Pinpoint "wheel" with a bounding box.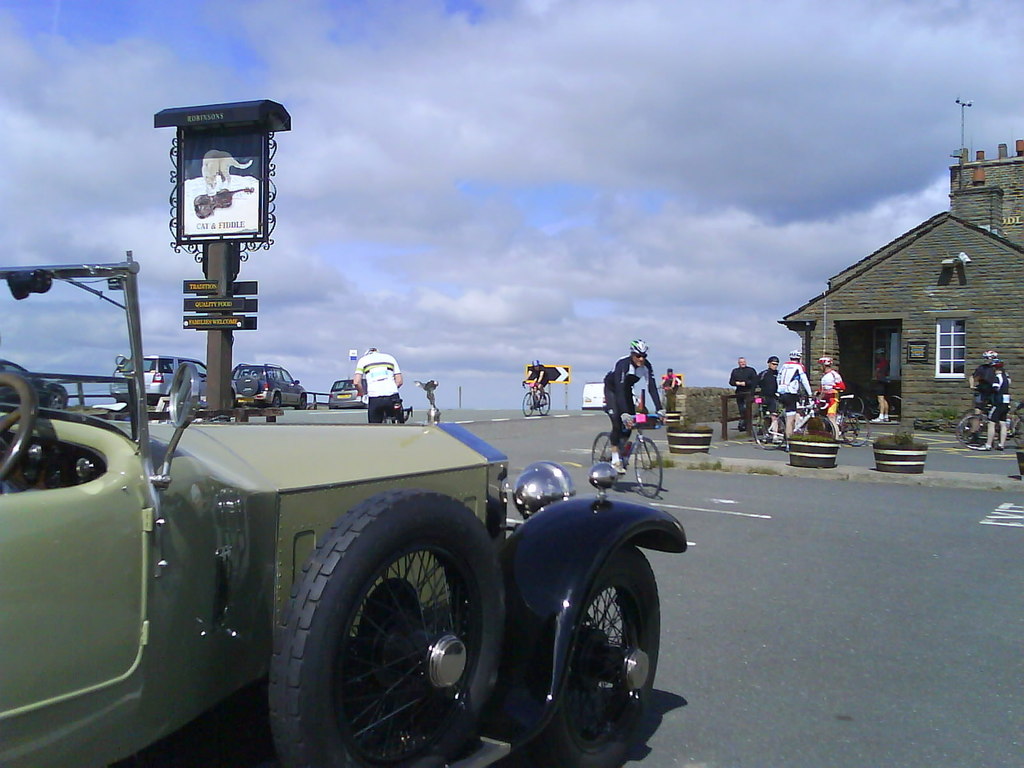
632:436:664:499.
